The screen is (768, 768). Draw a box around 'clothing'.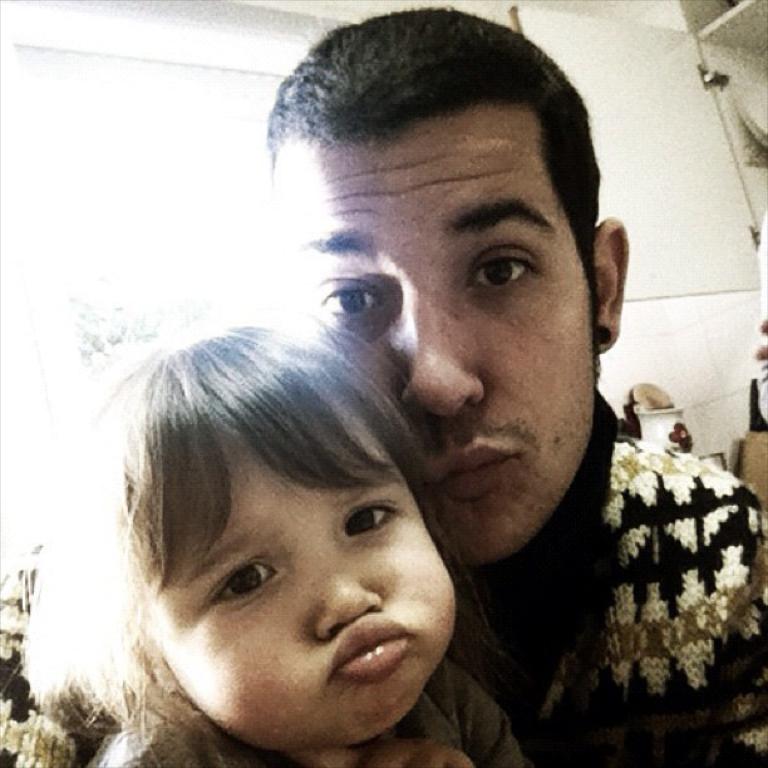
locate(94, 659, 528, 767).
